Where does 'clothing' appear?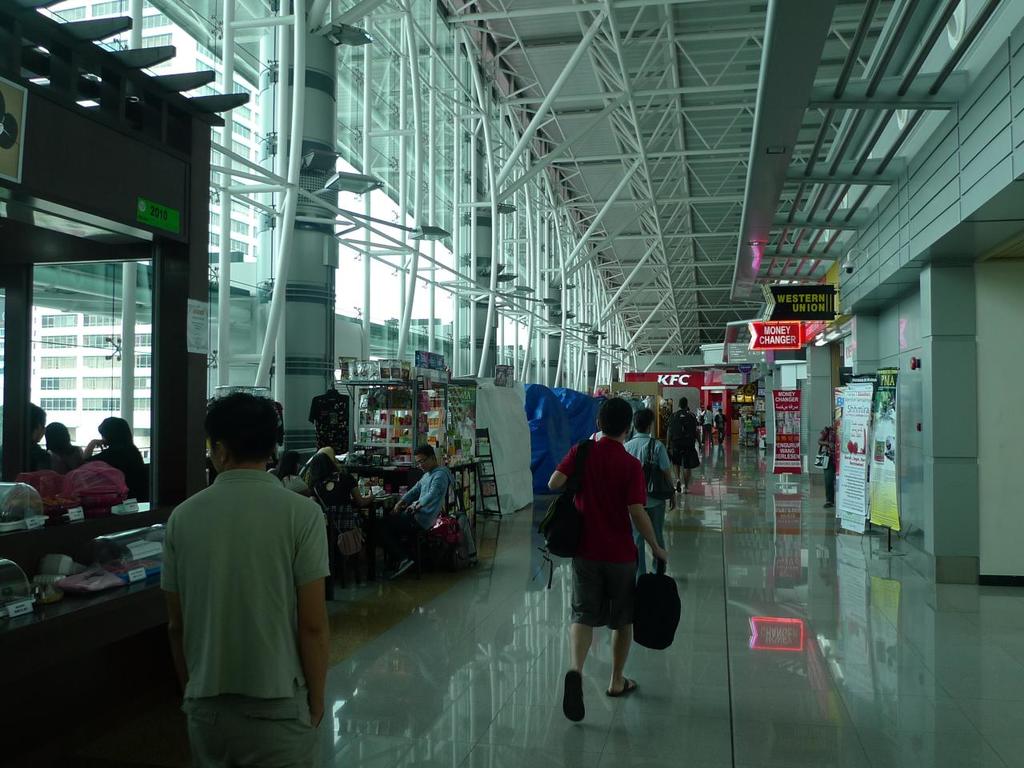
Appears at left=710, top=418, right=730, bottom=442.
